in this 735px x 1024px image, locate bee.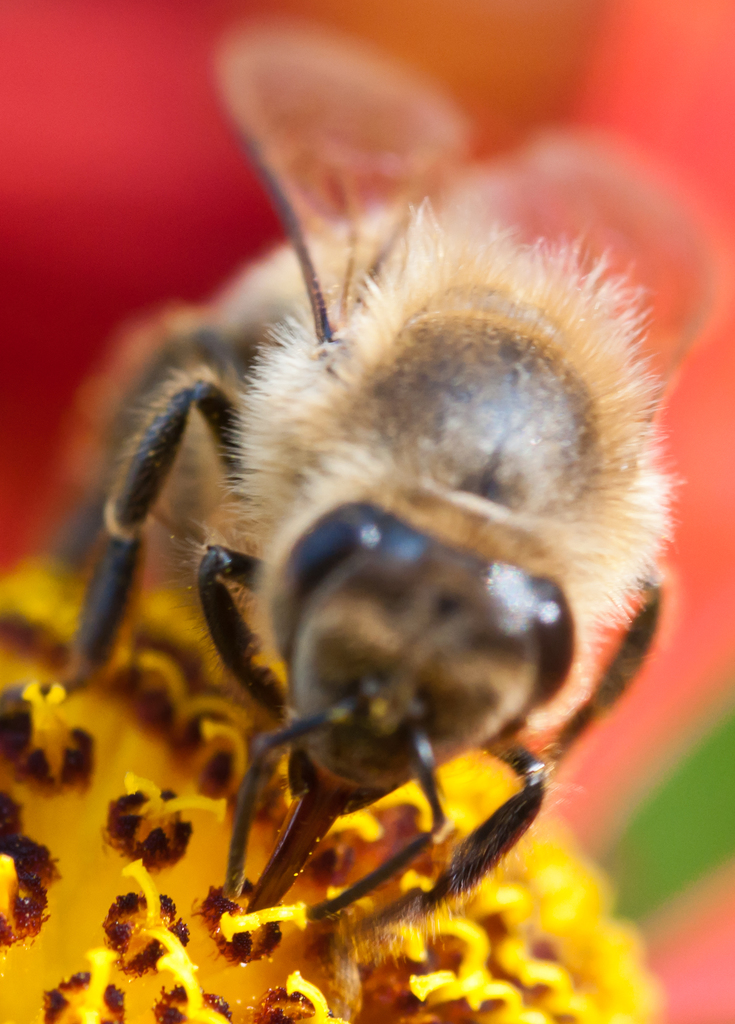
Bounding box: (left=45, top=24, right=719, bottom=954).
